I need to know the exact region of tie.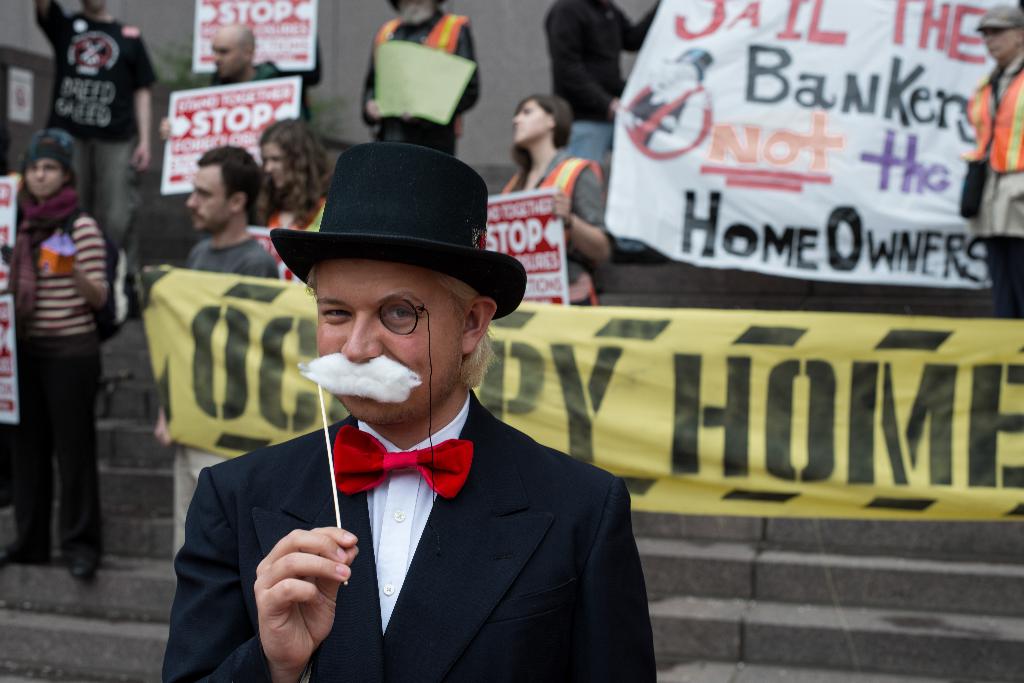
Region: bbox=(335, 423, 474, 494).
